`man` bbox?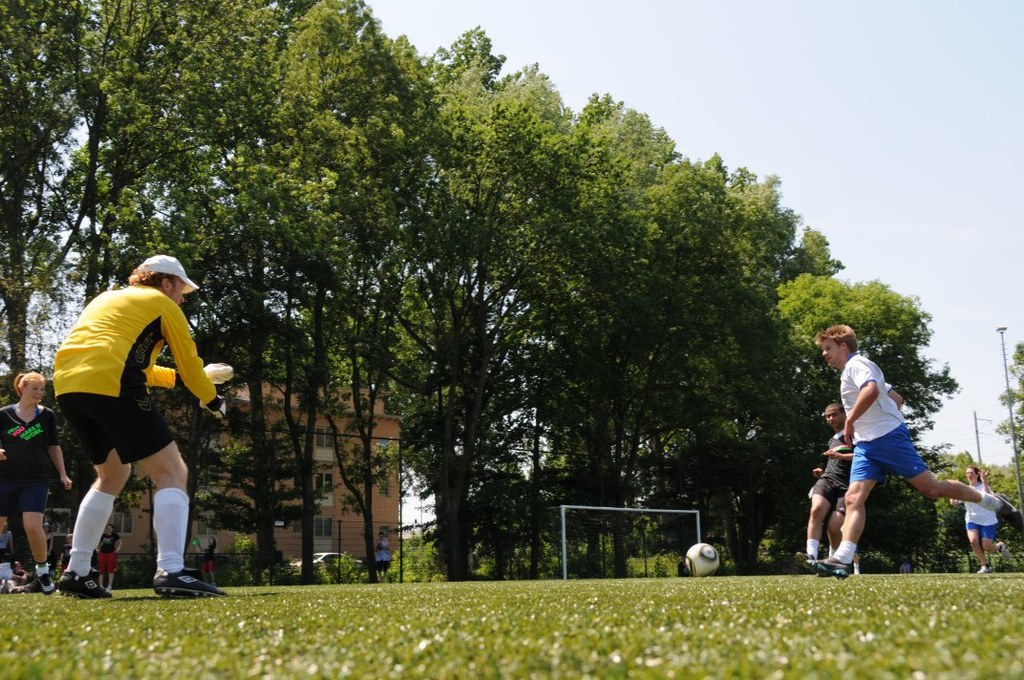
x1=818 y1=333 x2=977 y2=582
